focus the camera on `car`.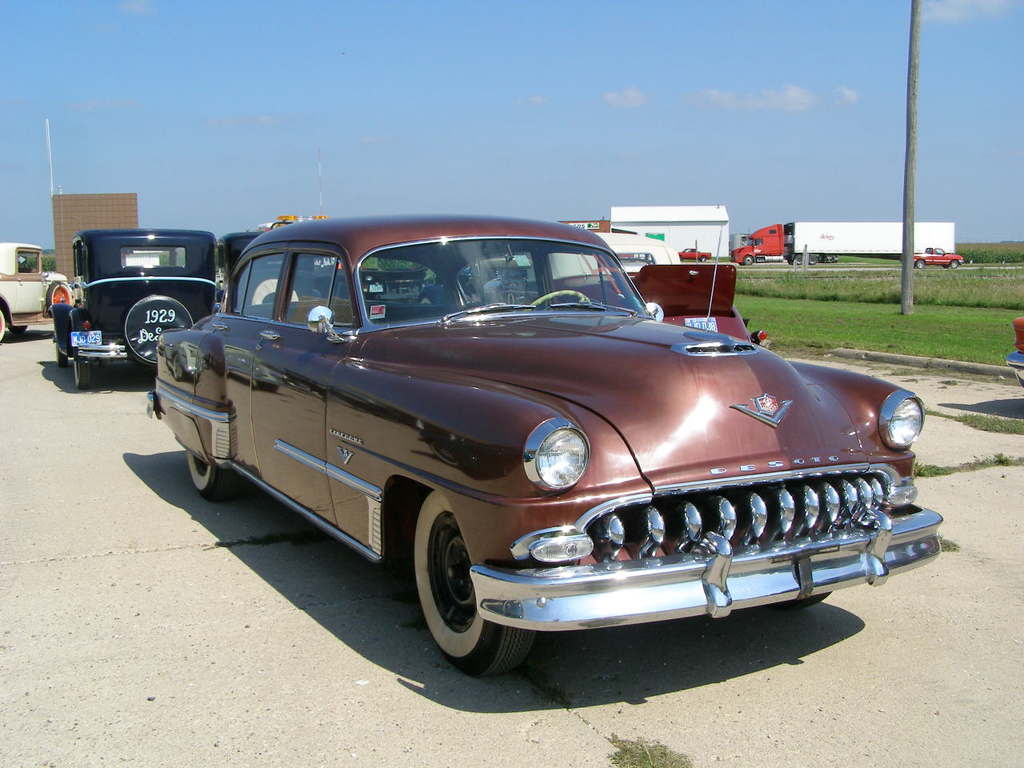
Focus region: BBox(0, 240, 64, 344).
